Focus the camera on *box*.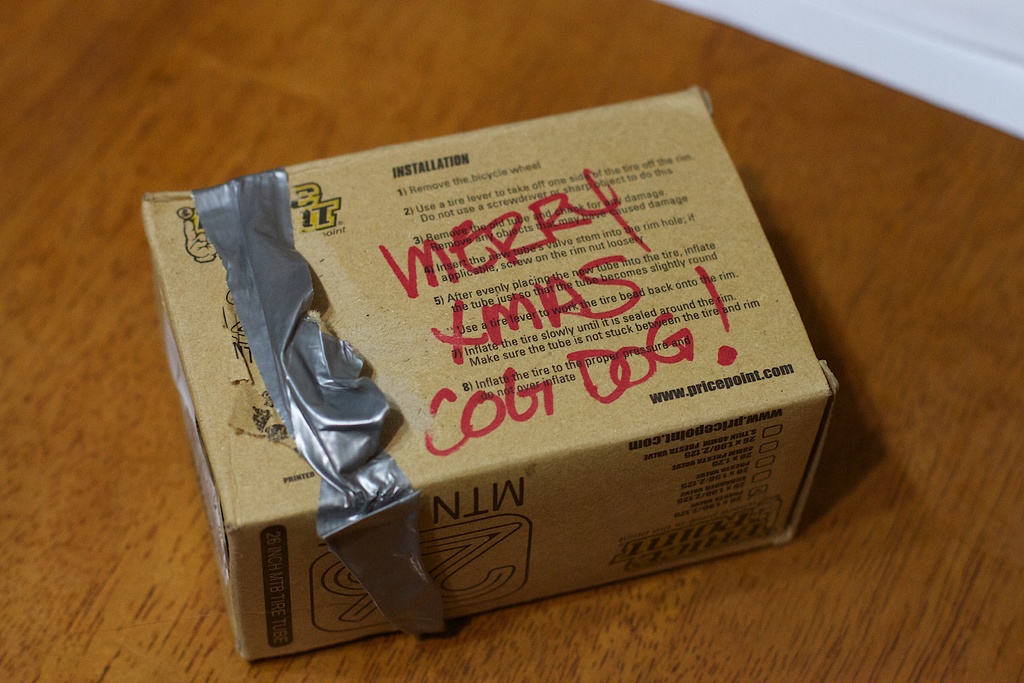
Focus region: BBox(126, 131, 860, 638).
